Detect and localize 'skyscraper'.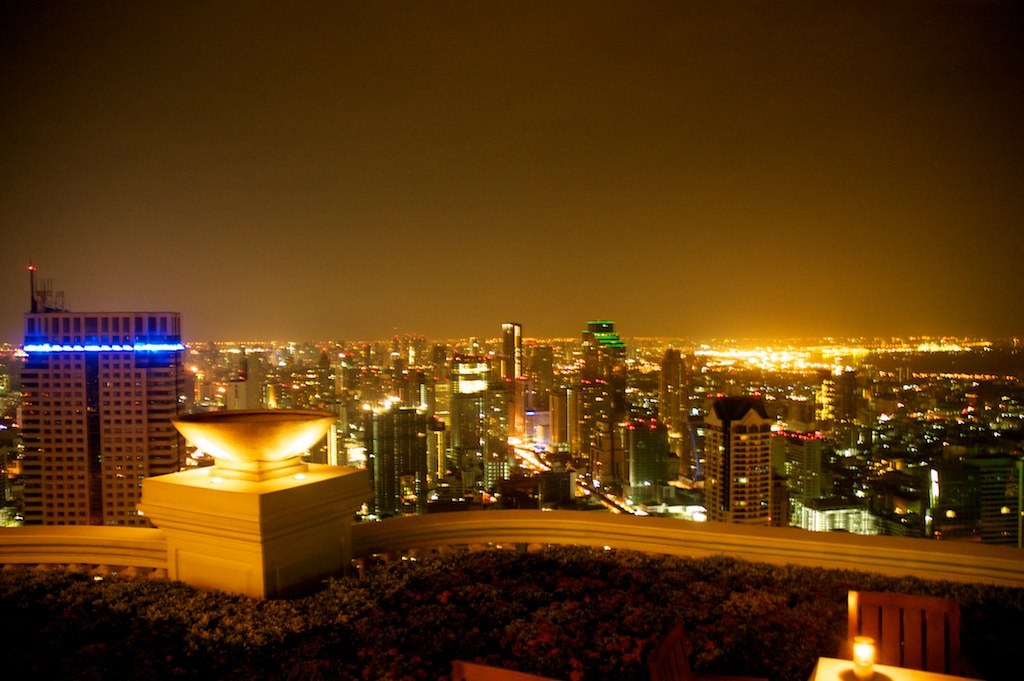
Localized at bbox=[808, 362, 861, 427].
